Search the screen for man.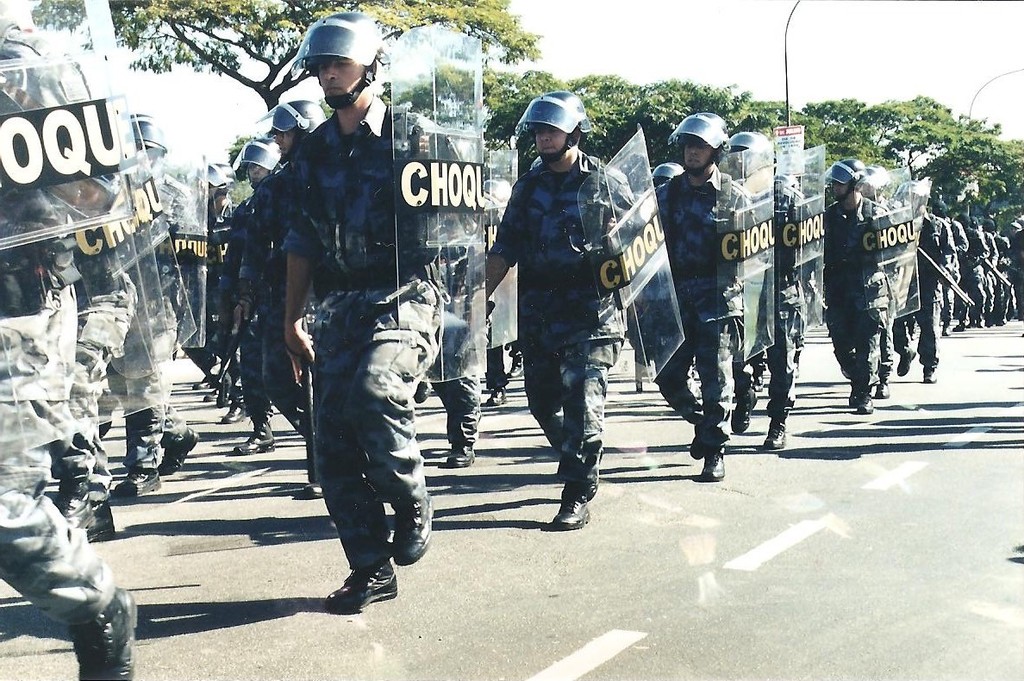
Found at 0, 11, 139, 680.
